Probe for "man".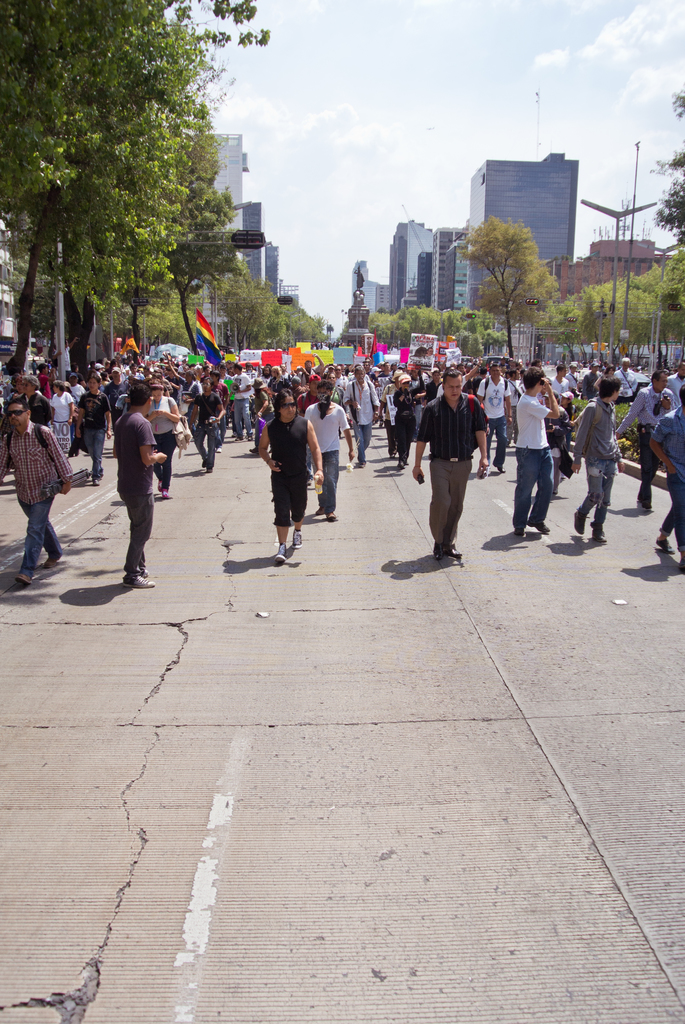
Probe result: l=475, t=366, r=512, b=476.
